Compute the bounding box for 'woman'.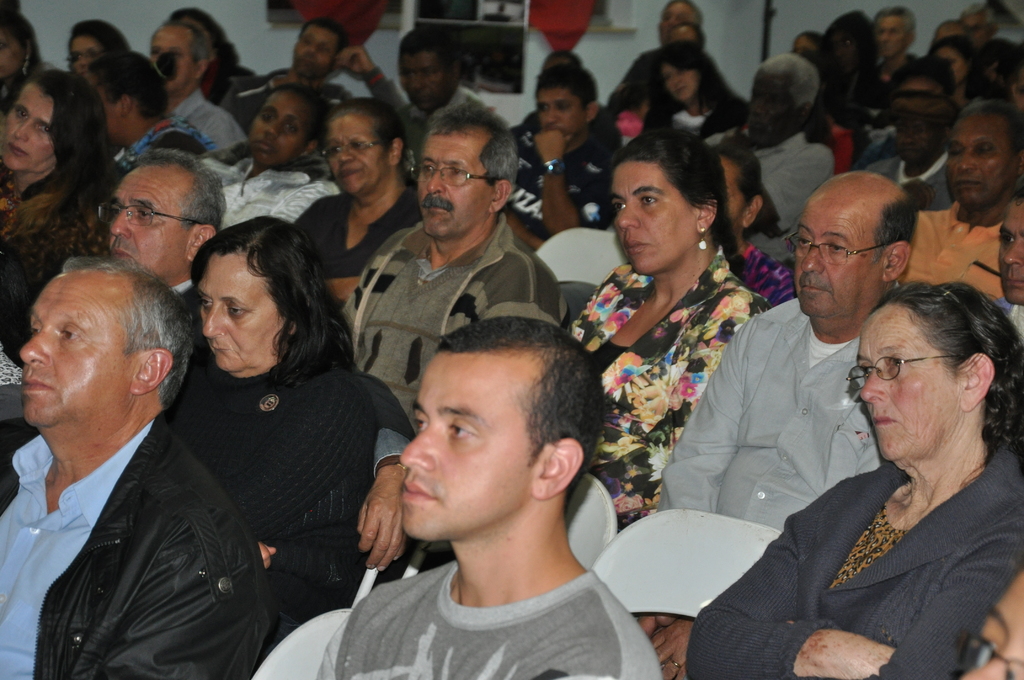
locate(703, 145, 795, 313).
